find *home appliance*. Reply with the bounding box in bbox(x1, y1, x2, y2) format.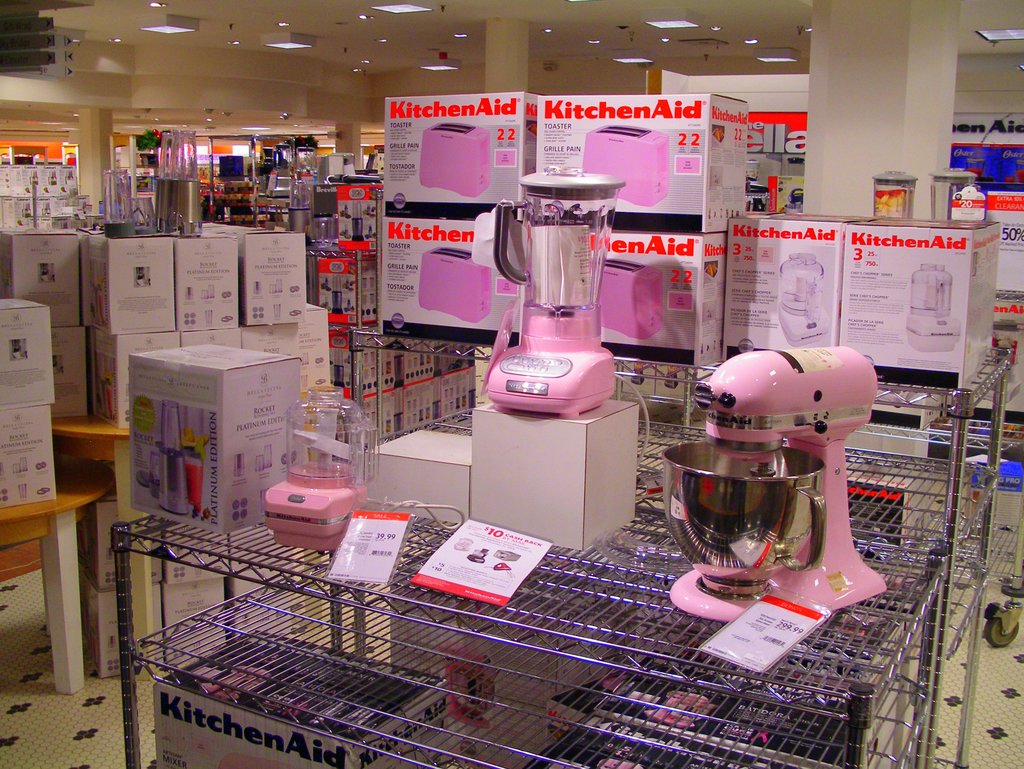
bbox(102, 168, 139, 237).
